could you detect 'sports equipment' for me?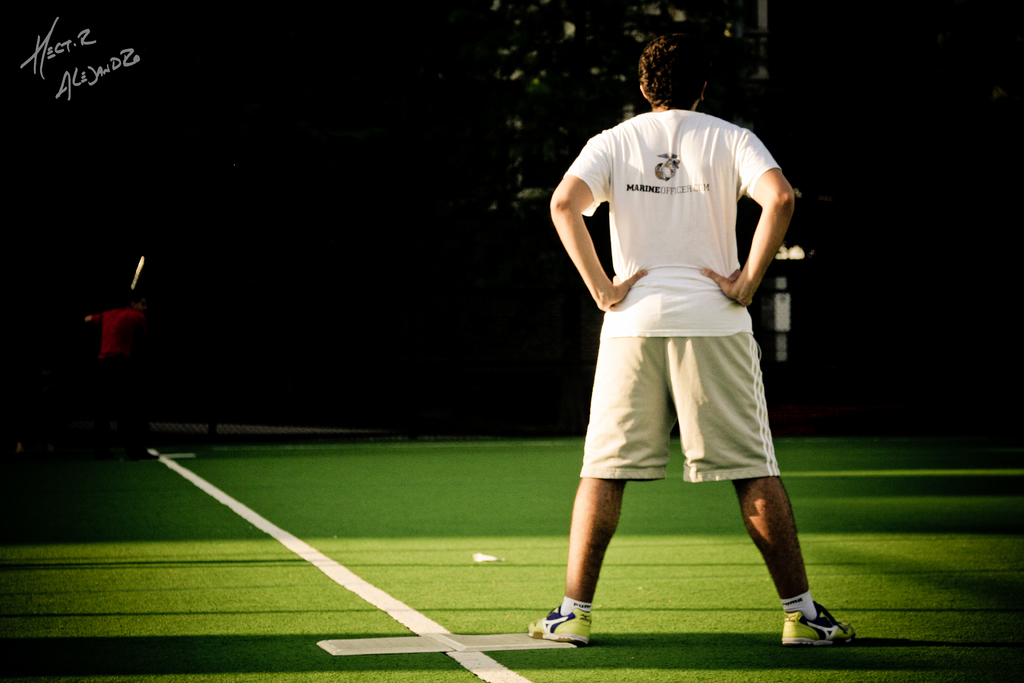
Detection result: 525 607 593 645.
